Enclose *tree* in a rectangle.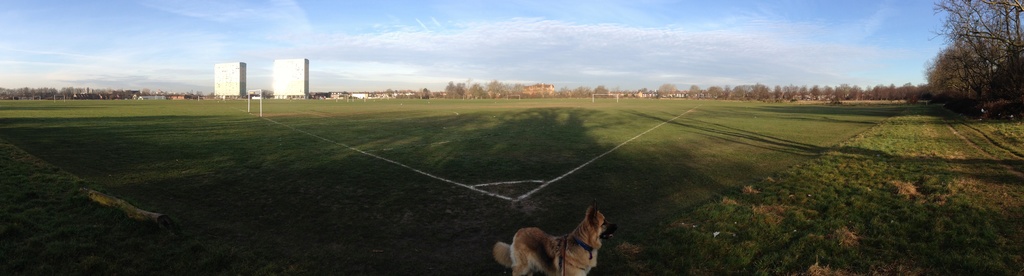
detection(657, 81, 675, 101).
